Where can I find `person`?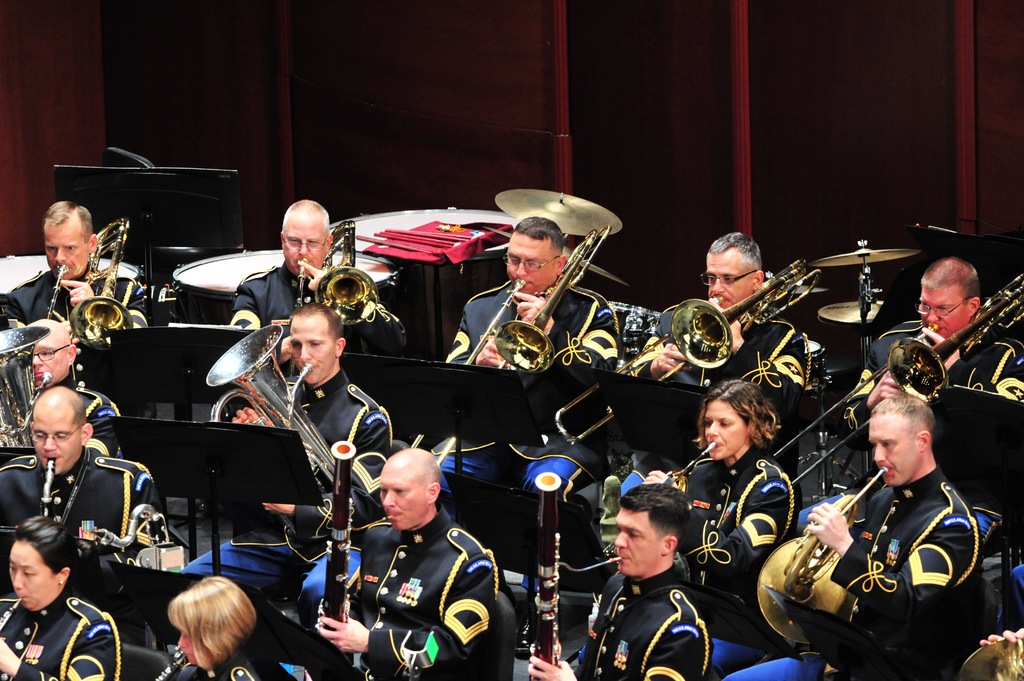
You can find it at (left=167, top=572, right=263, bottom=680).
